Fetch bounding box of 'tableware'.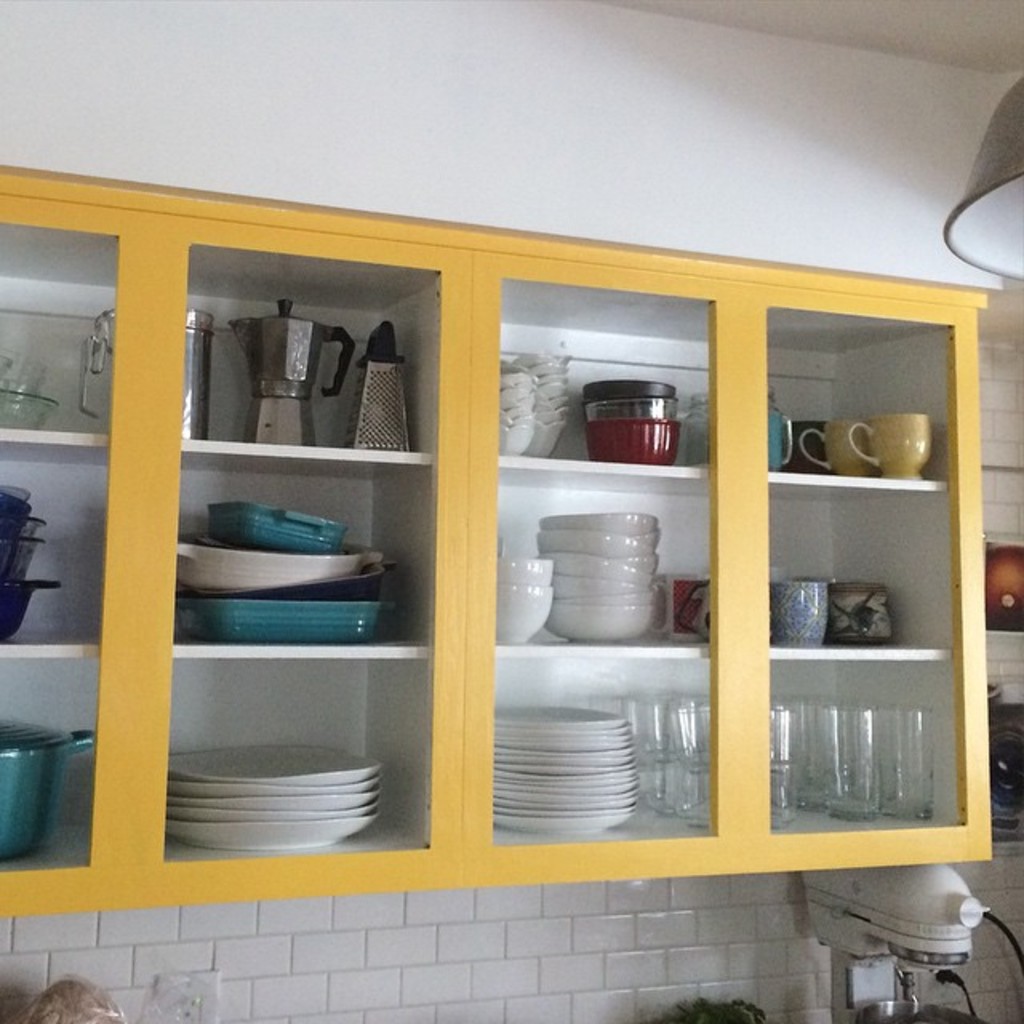
Bbox: (0, 715, 96, 866).
